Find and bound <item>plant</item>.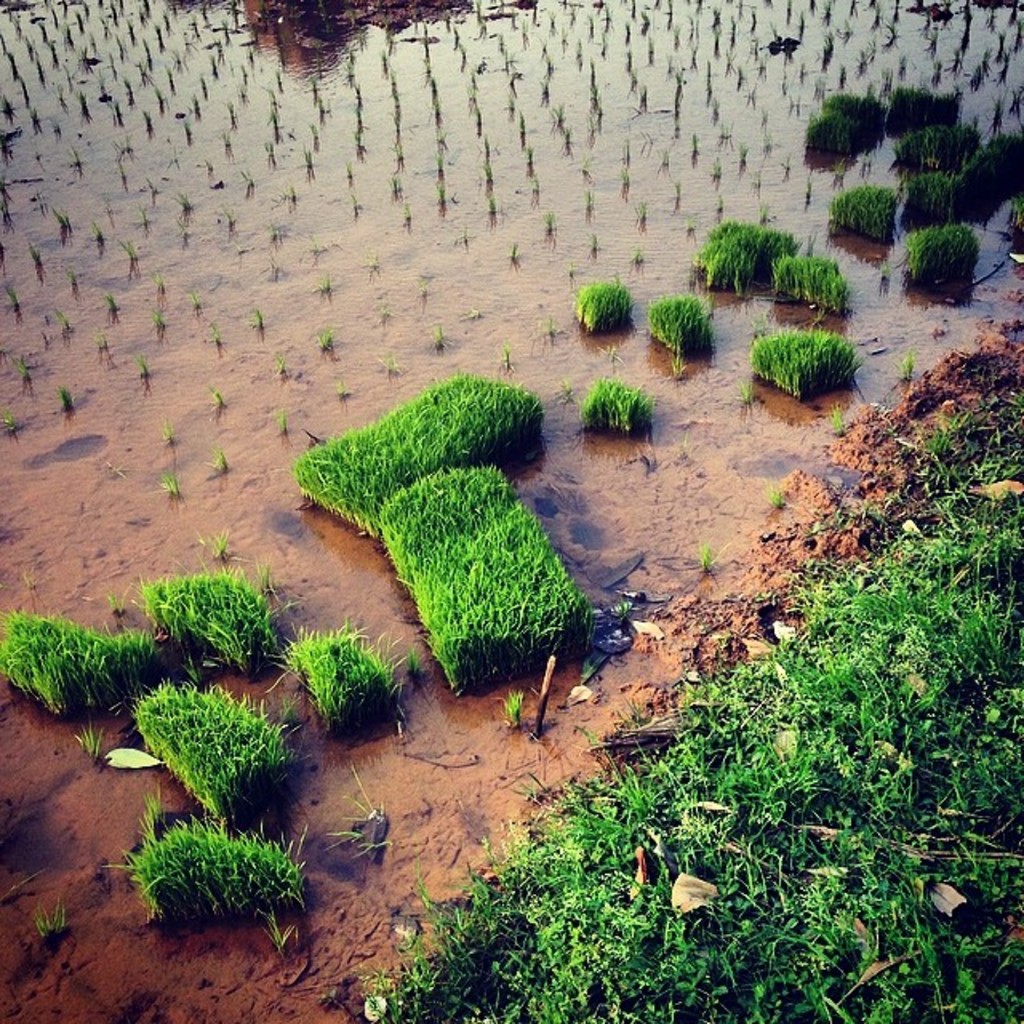
Bound: detection(725, 322, 877, 413).
